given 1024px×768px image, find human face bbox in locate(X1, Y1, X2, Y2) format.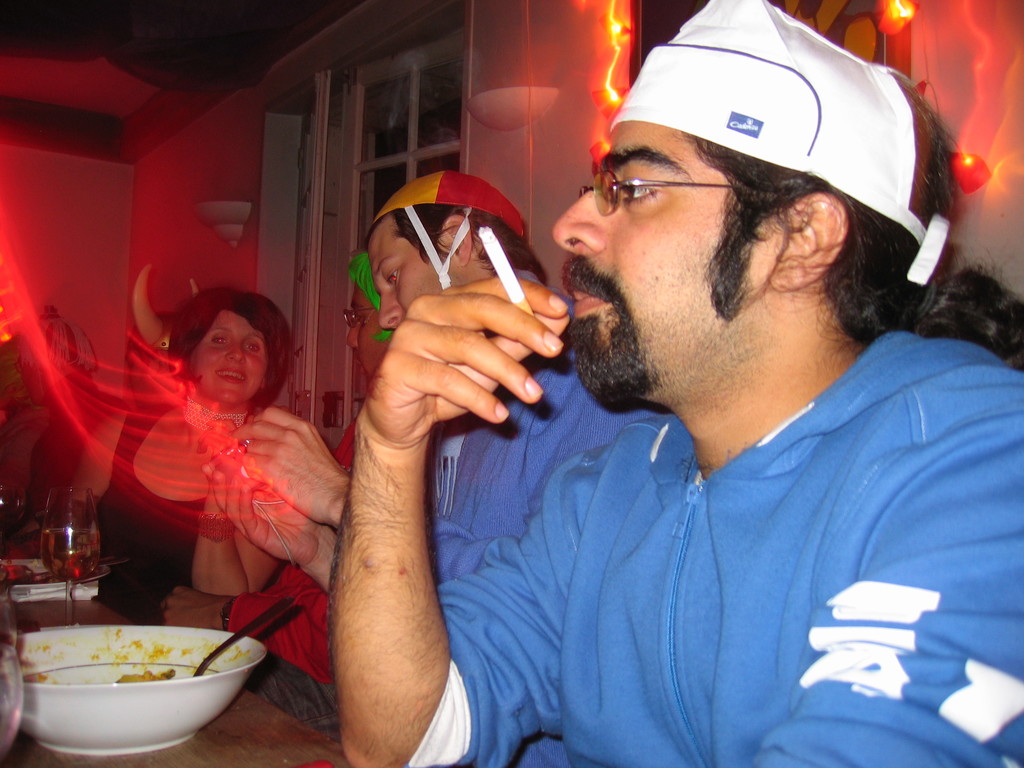
locate(184, 300, 269, 407).
